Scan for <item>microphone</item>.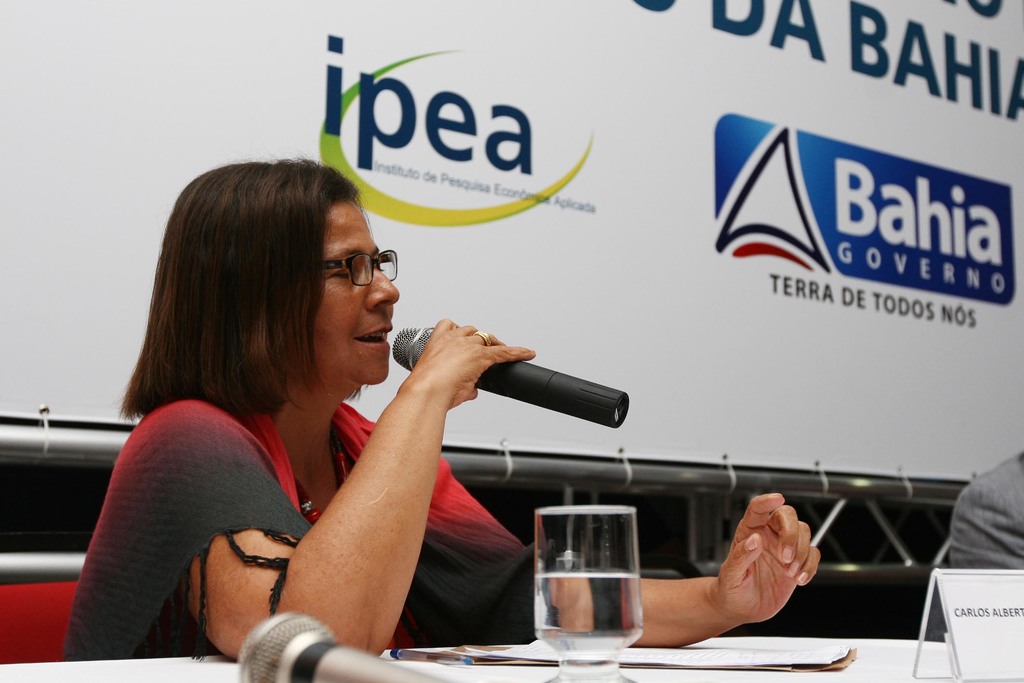
Scan result: left=392, top=322, right=630, bottom=427.
